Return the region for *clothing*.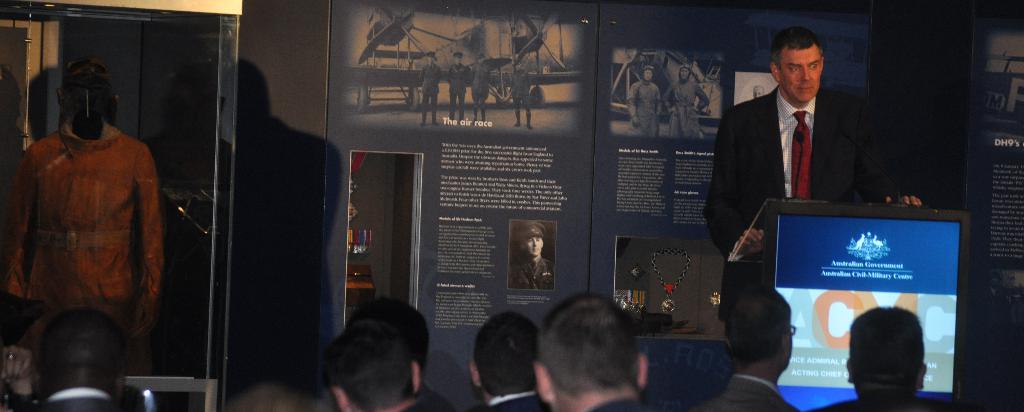
Rect(417, 62, 442, 95).
